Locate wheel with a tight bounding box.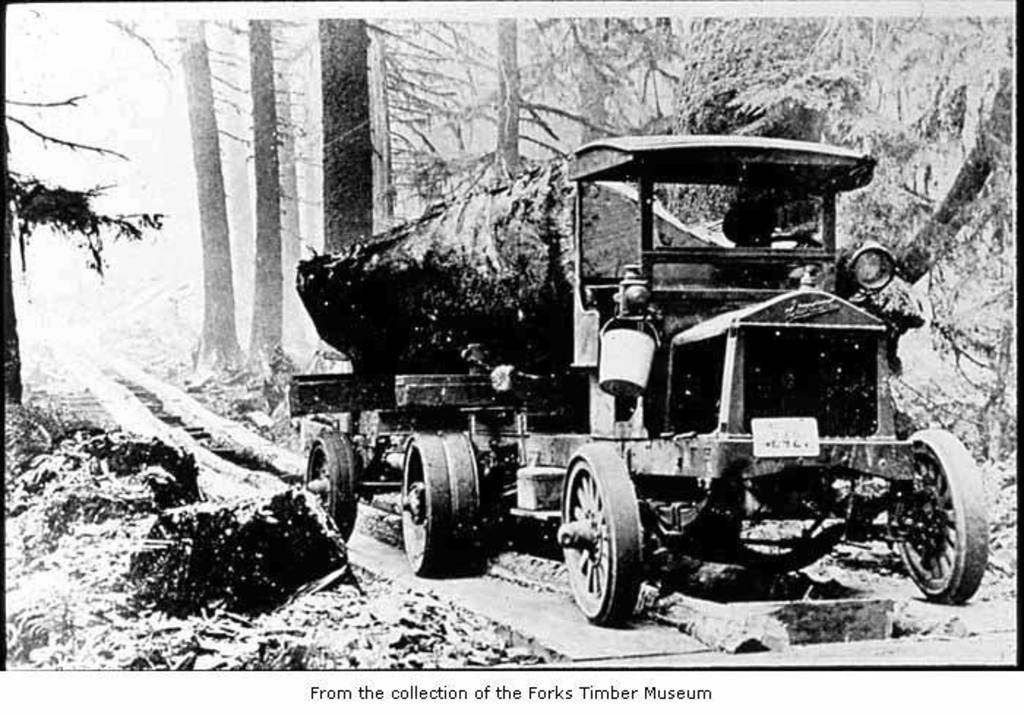
select_region(560, 440, 642, 624).
